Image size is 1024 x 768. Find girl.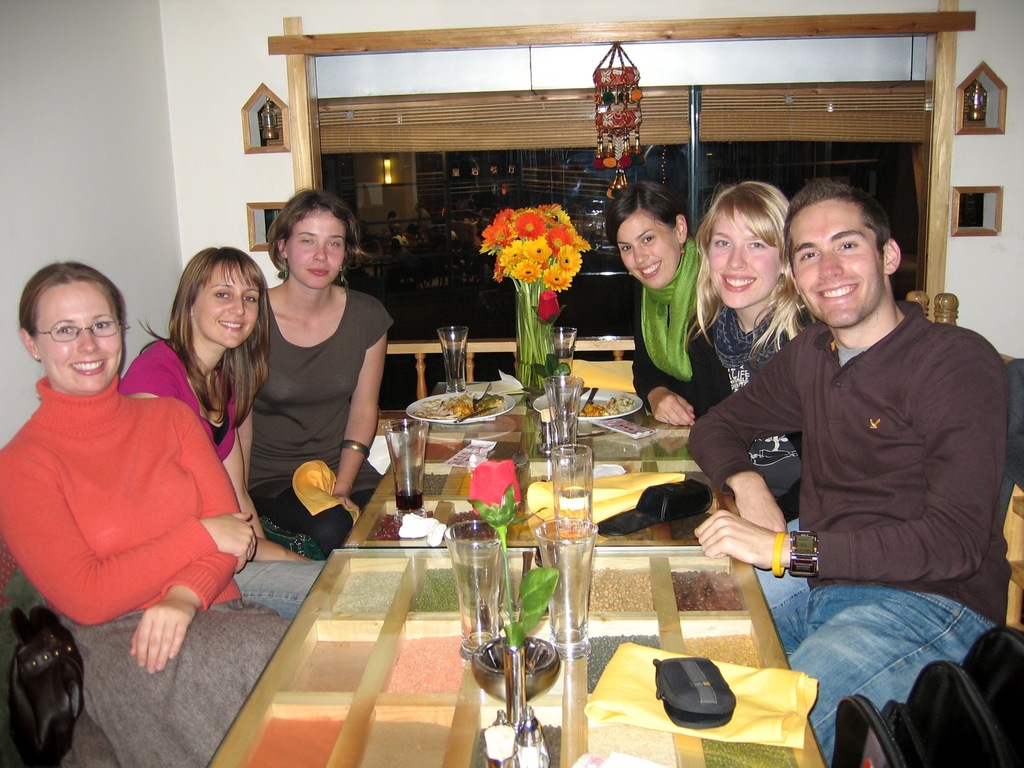
bbox=(234, 187, 396, 545).
